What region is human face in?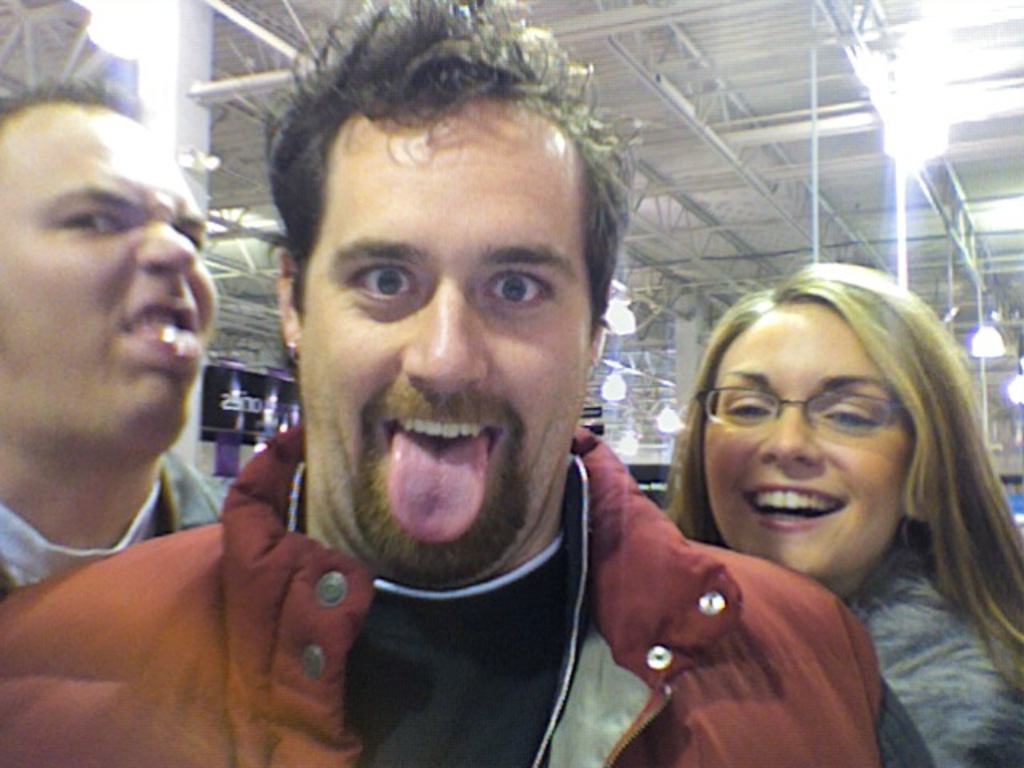
704,299,917,579.
